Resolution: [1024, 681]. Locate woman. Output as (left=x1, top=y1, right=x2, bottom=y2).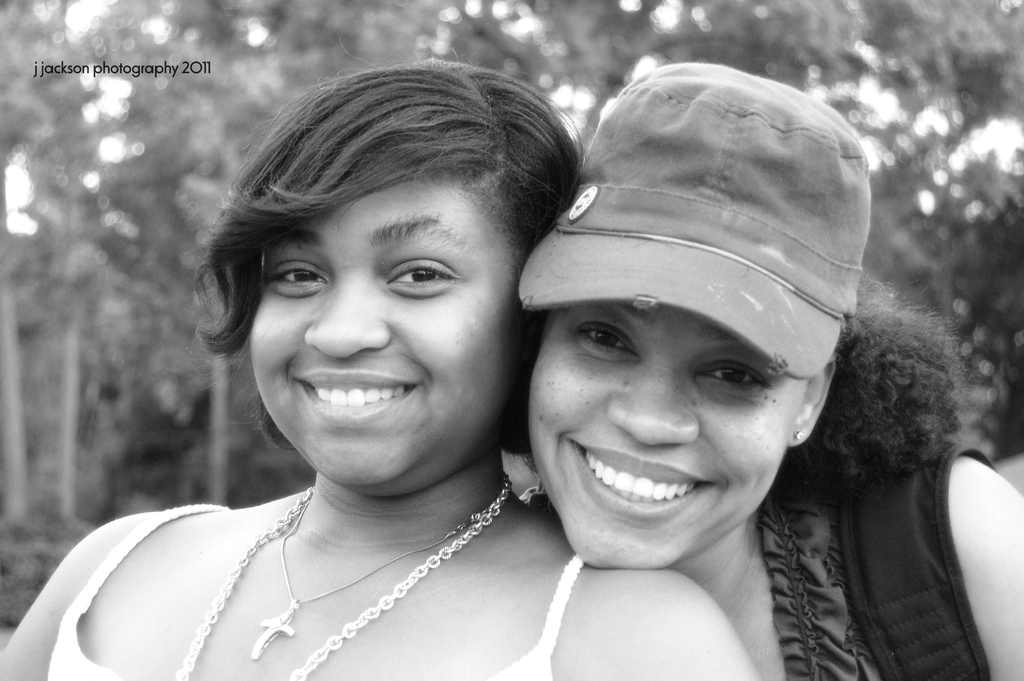
(left=38, top=56, right=590, bottom=679).
